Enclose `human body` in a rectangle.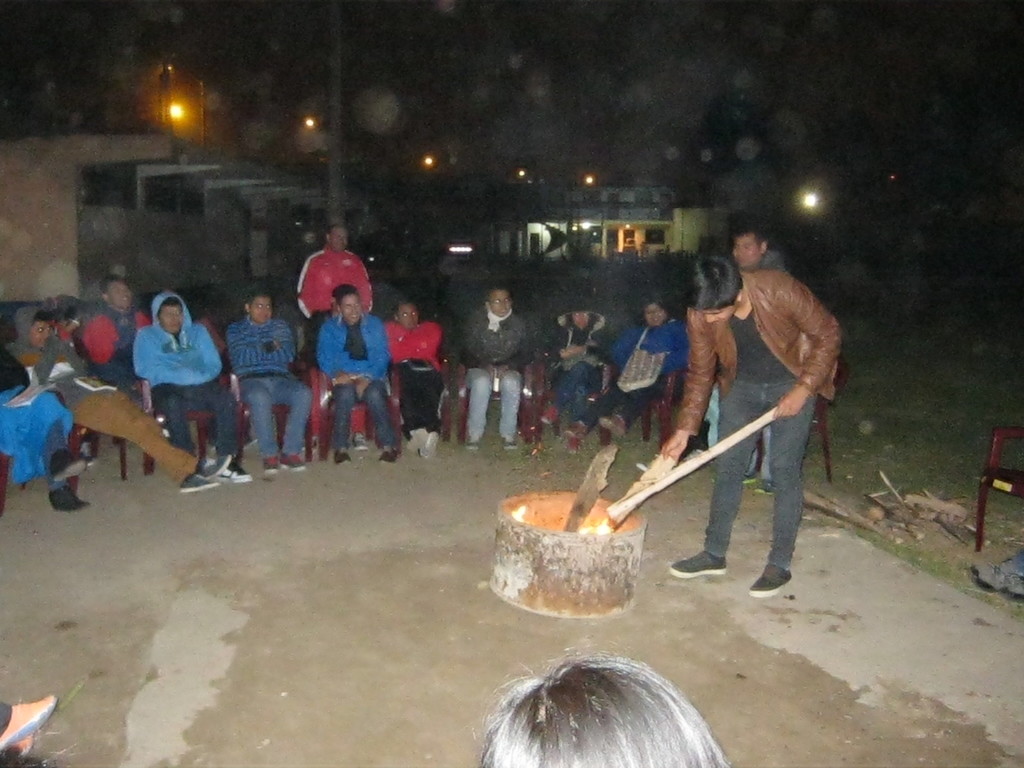
x1=9 y1=333 x2=231 y2=496.
